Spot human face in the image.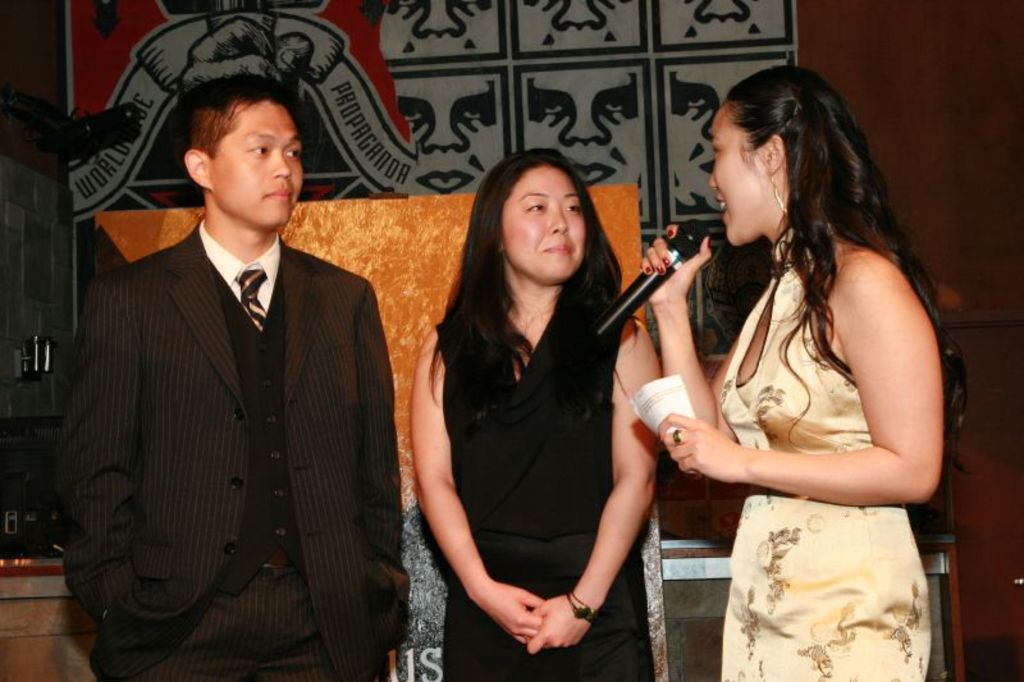
human face found at [x1=709, y1=122, x2=753, y2=234].
